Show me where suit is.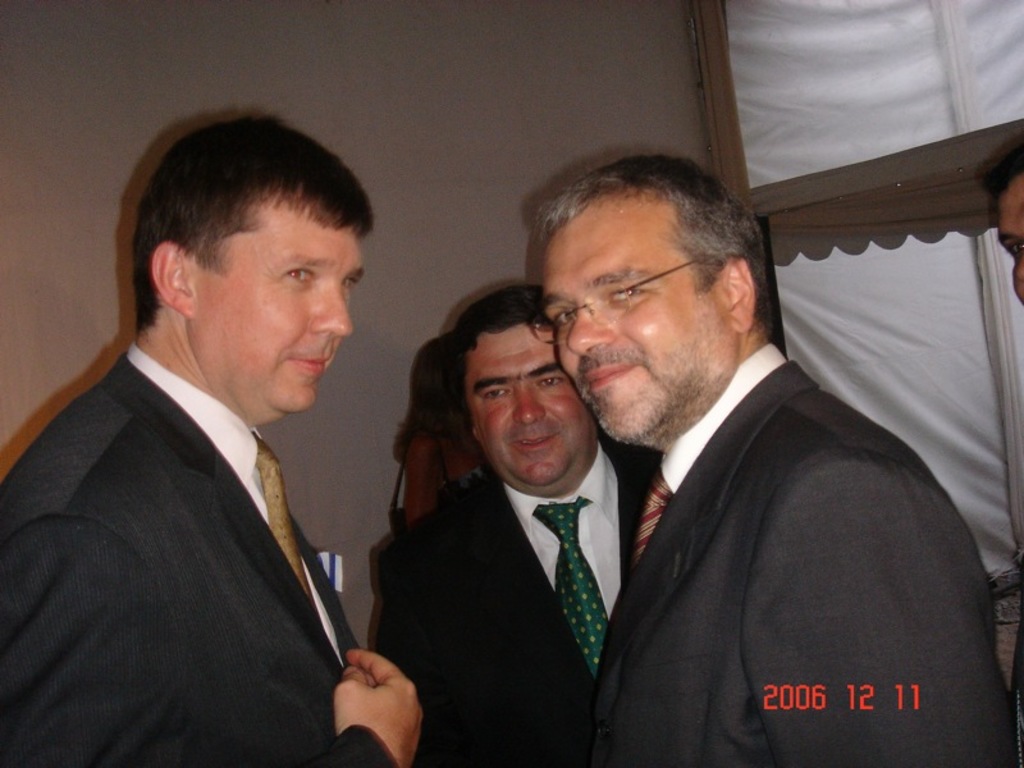
suit is at BBox(573, 343, 1023, 767).
